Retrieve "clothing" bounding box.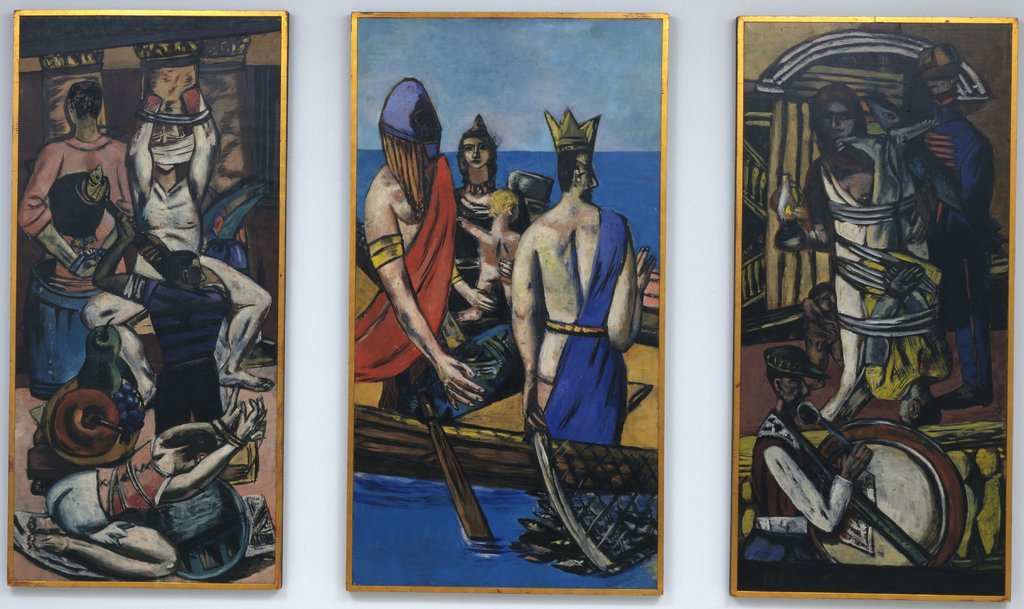
Bounding box: {"x1": 348, "y1": 147, "x2": 451, "y2": 410}.
